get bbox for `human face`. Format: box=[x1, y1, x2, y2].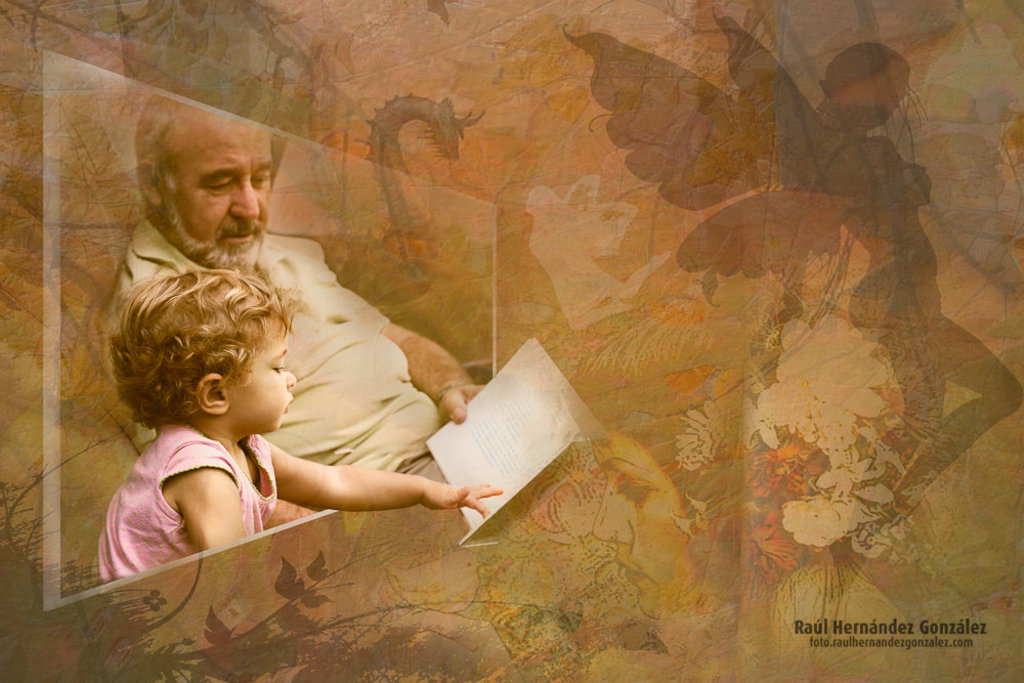
box=[162, 118, 273, 270].
